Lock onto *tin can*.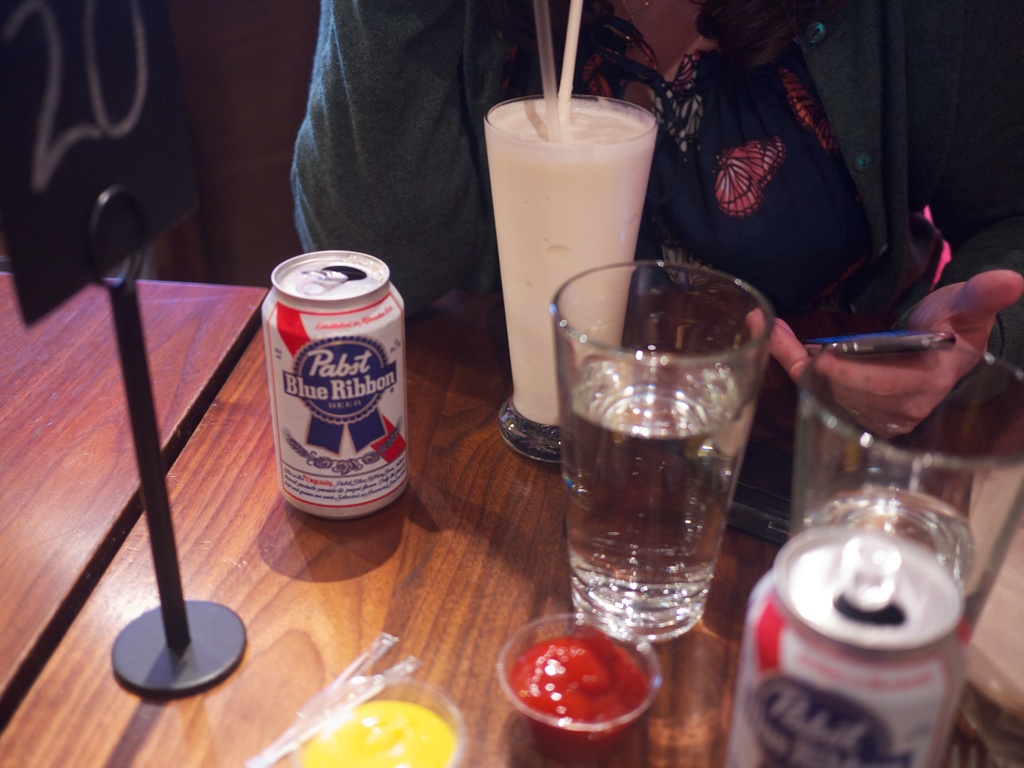
Locked: detection(259, 248, 409, 522).
